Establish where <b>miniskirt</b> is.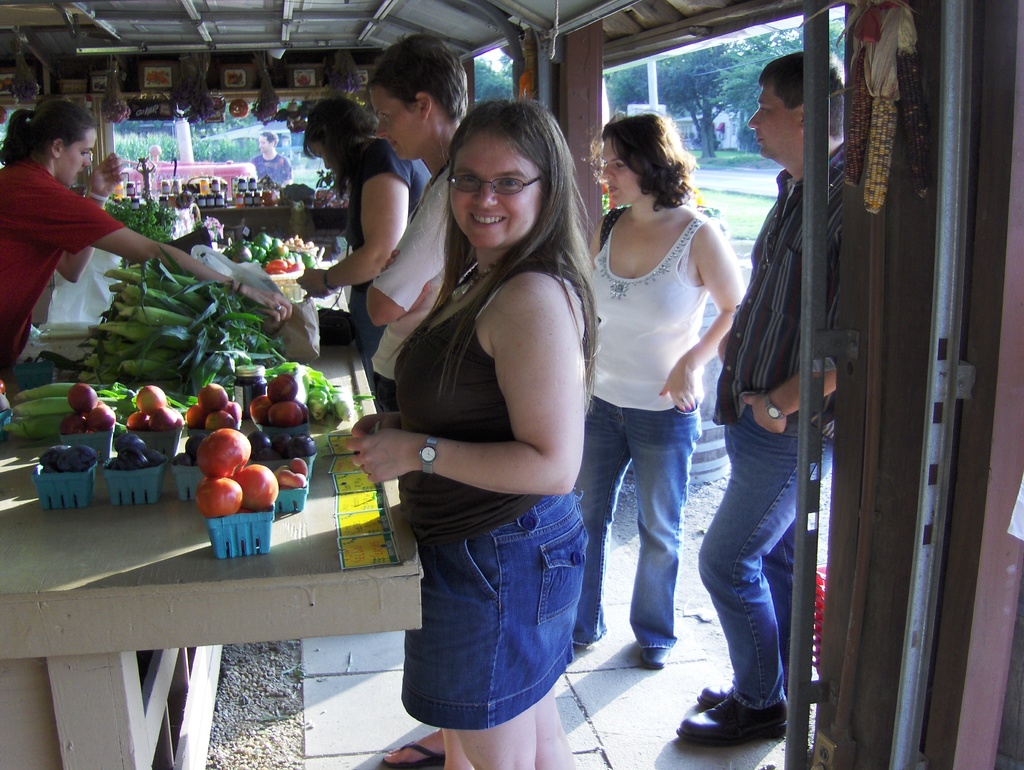
Established at crop(397, 493, 584, 730).
